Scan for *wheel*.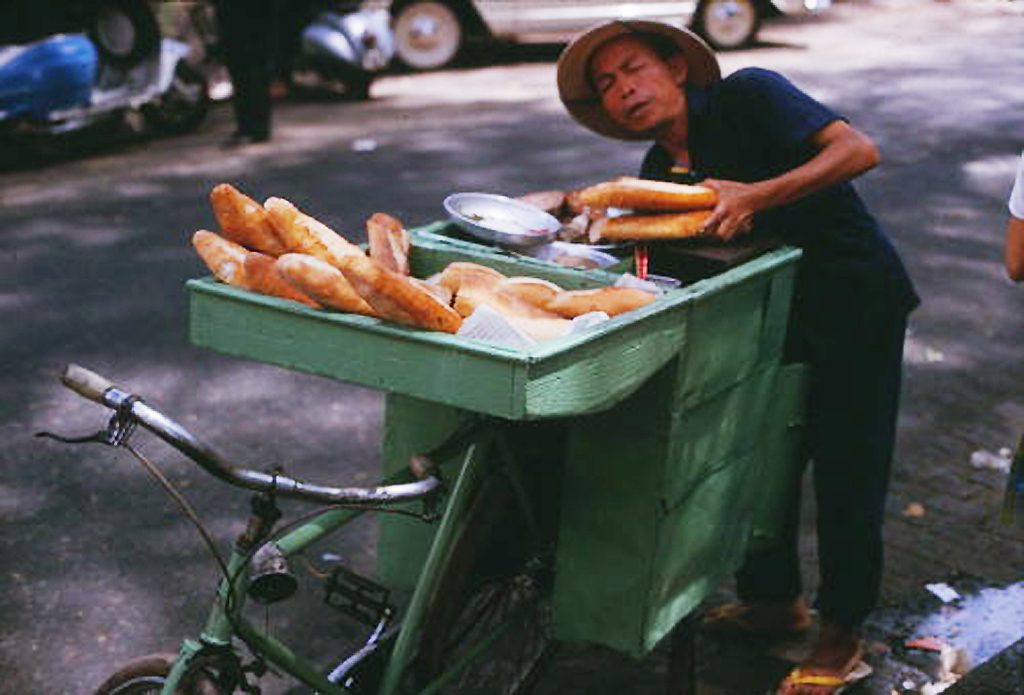
Scan result: box(90, 0, 160, 68).
